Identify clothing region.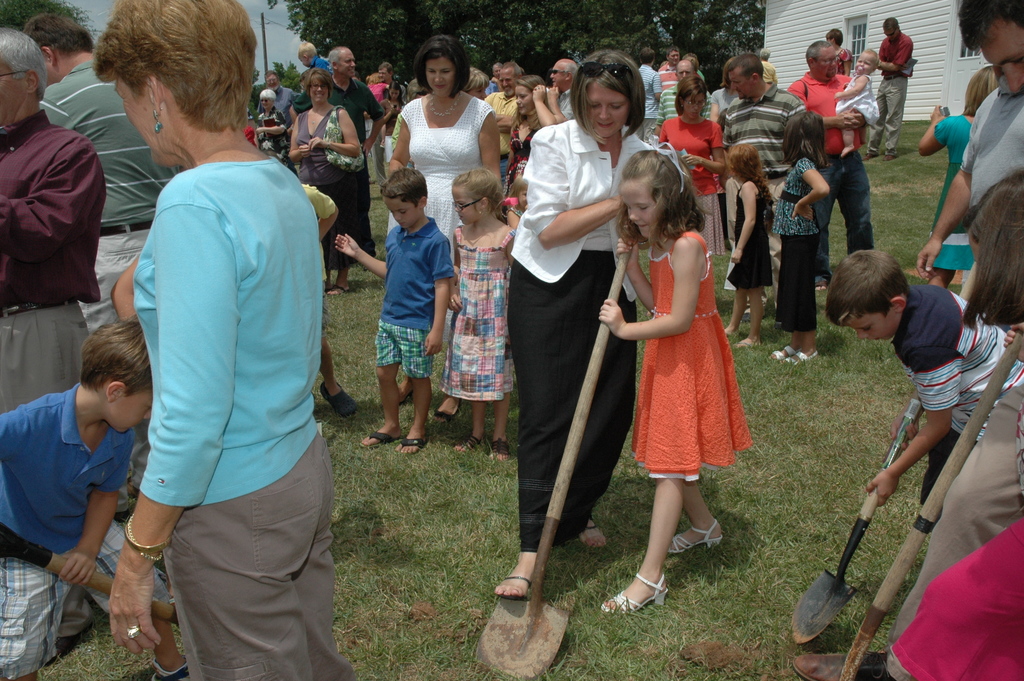
Region: box=[892, 273, 1023, 504].
